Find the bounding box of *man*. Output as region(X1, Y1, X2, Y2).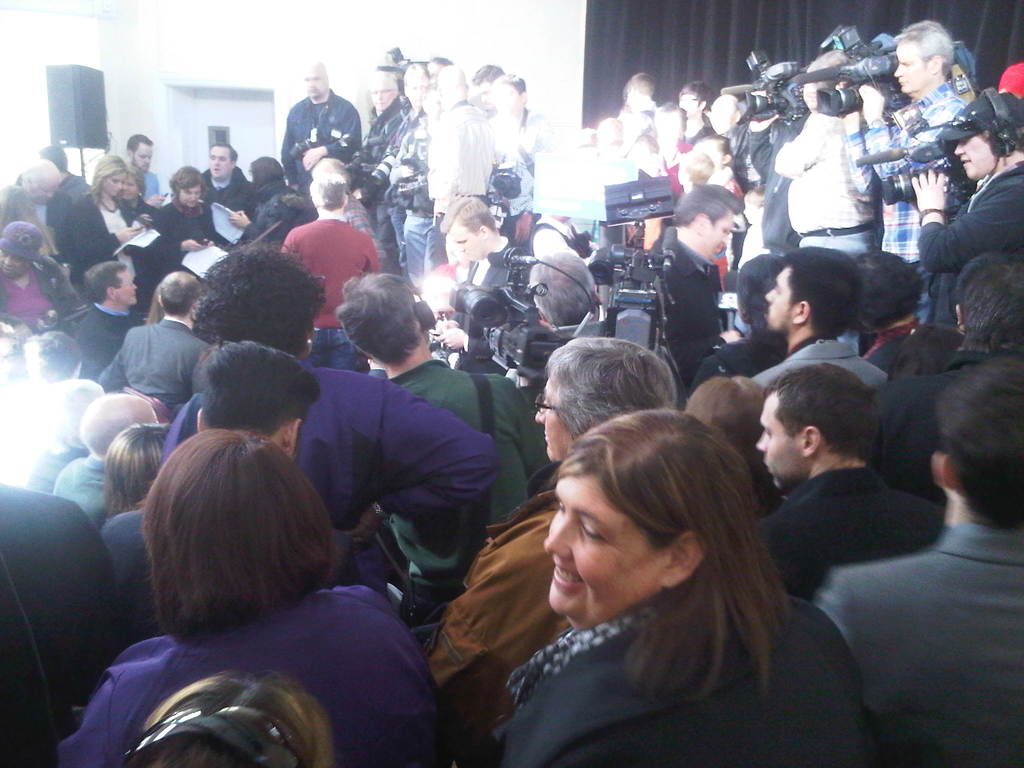
region(677, 82, 717, 152).
